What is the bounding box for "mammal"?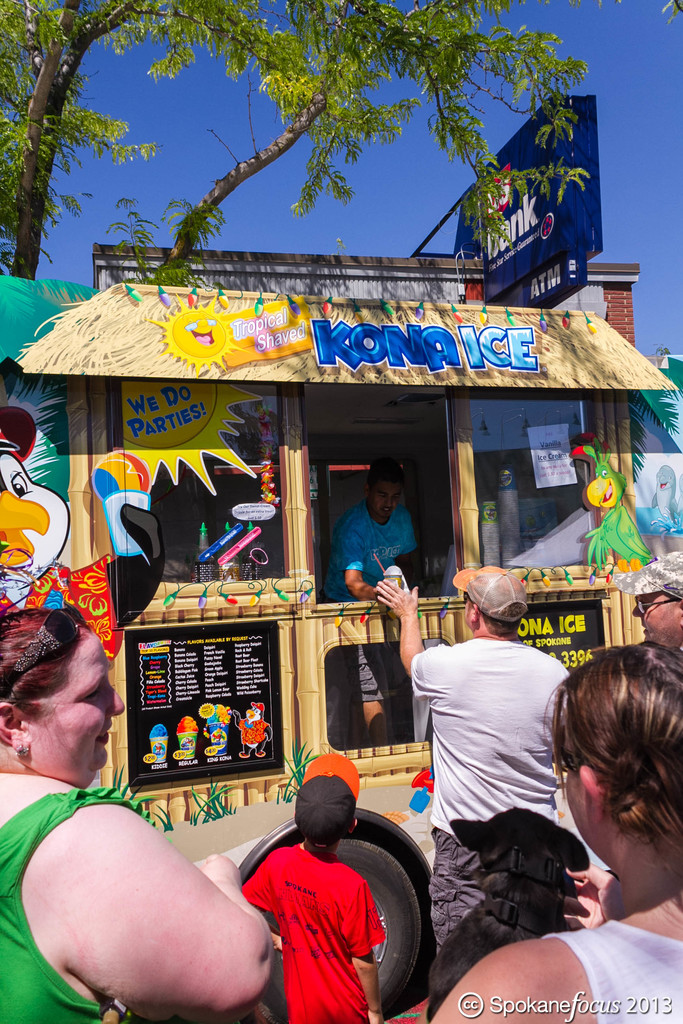
Rect(497, 648, 682, 1008).
